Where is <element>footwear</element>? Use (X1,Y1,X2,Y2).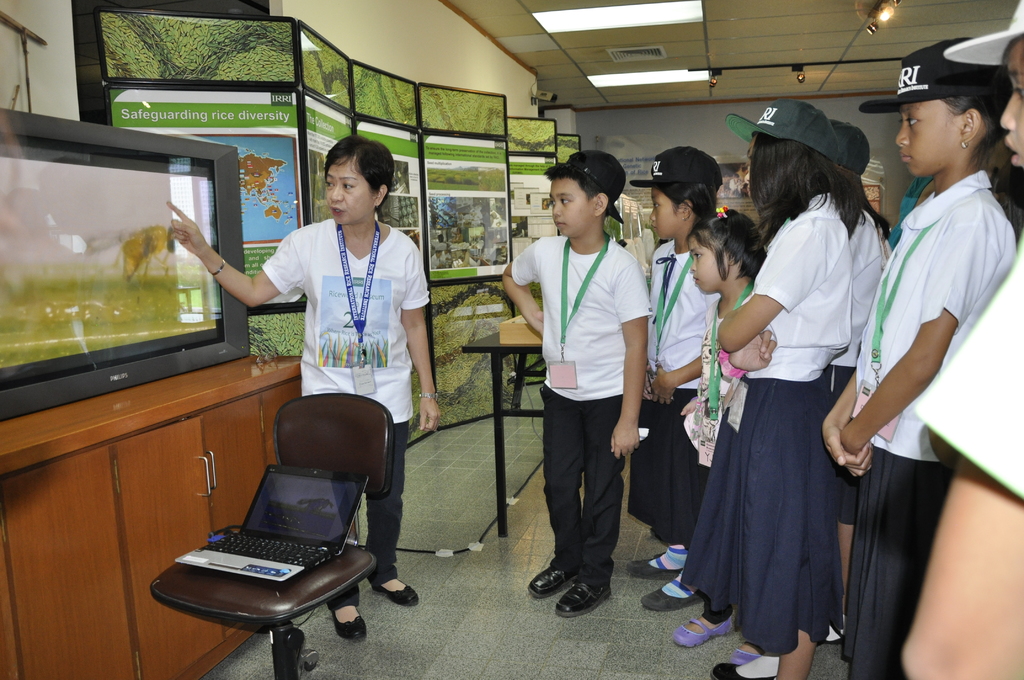
(374,574,423,605).
